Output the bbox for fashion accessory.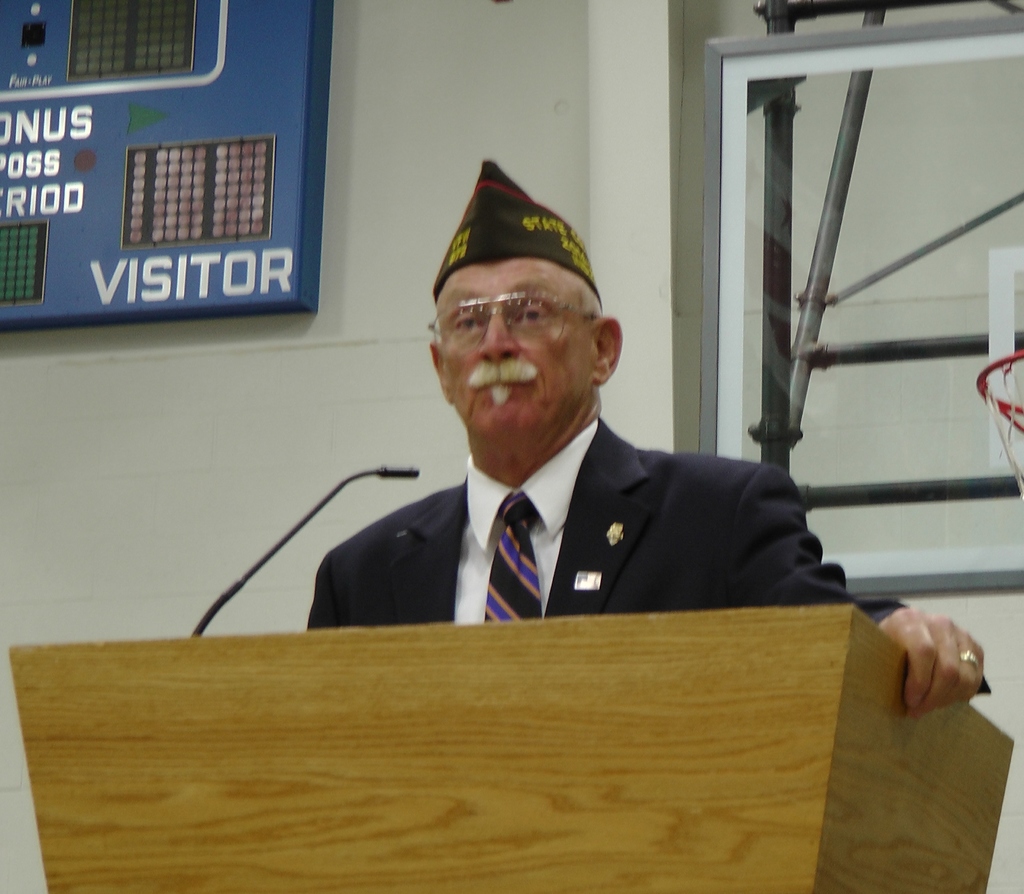
[x1=429, y1=289, x2=595, y2=352].
